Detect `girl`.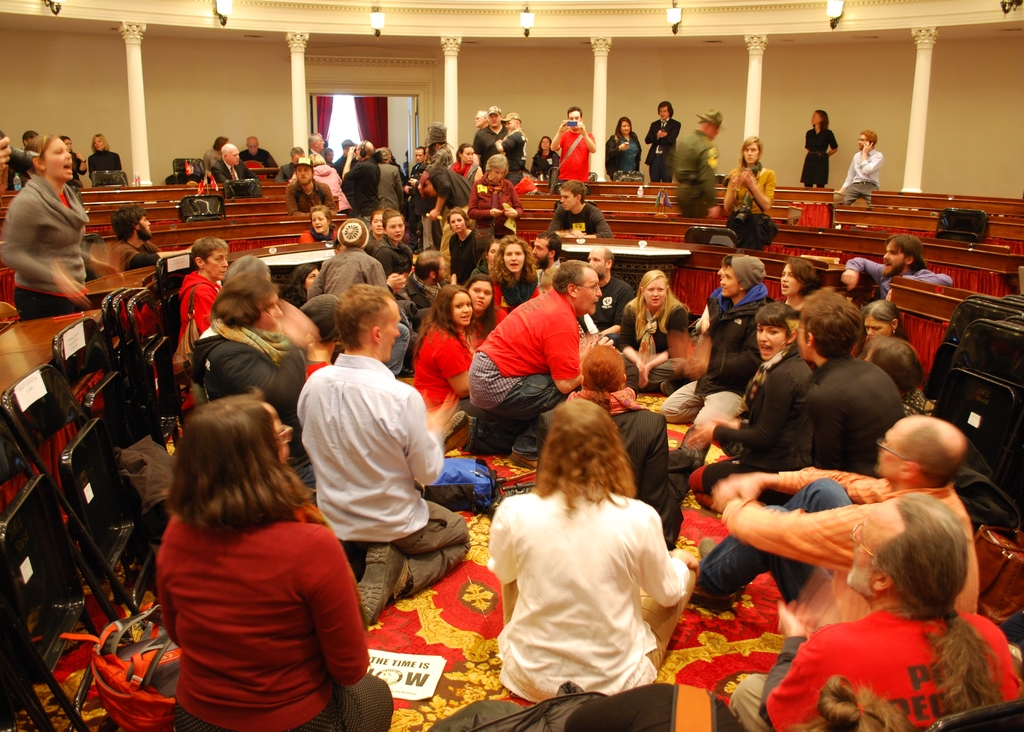
Detected at (left=406, top=284, right=476, bottom=427).
